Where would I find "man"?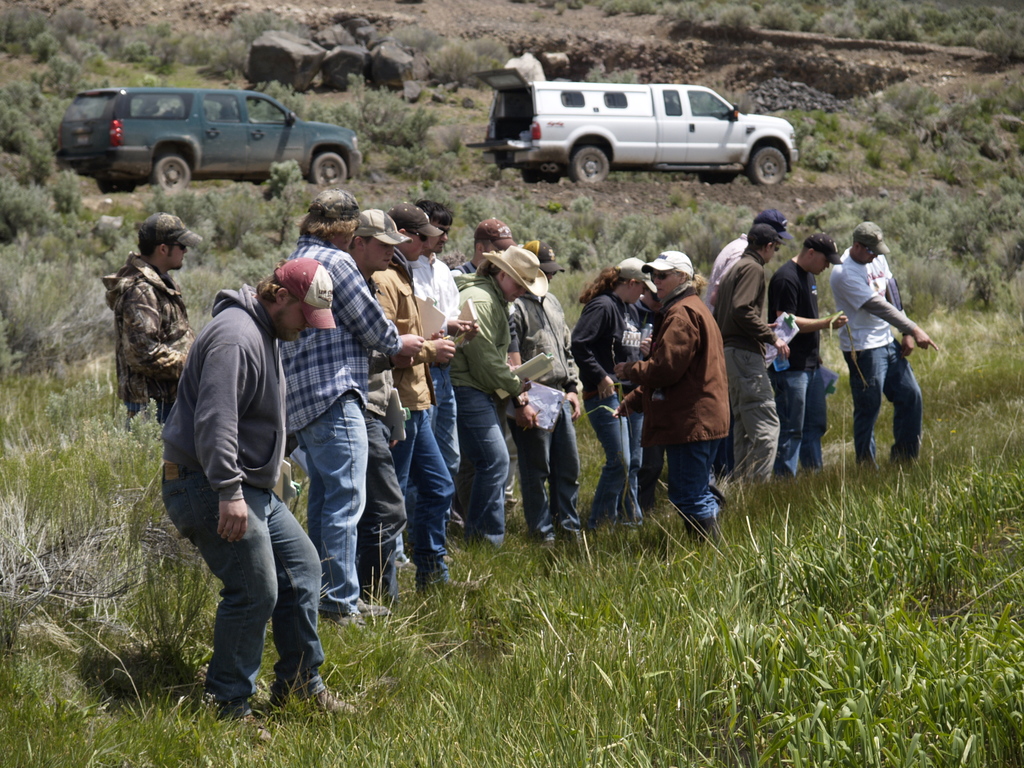
At x1=341 y1=207 x2=410 y2=609.
